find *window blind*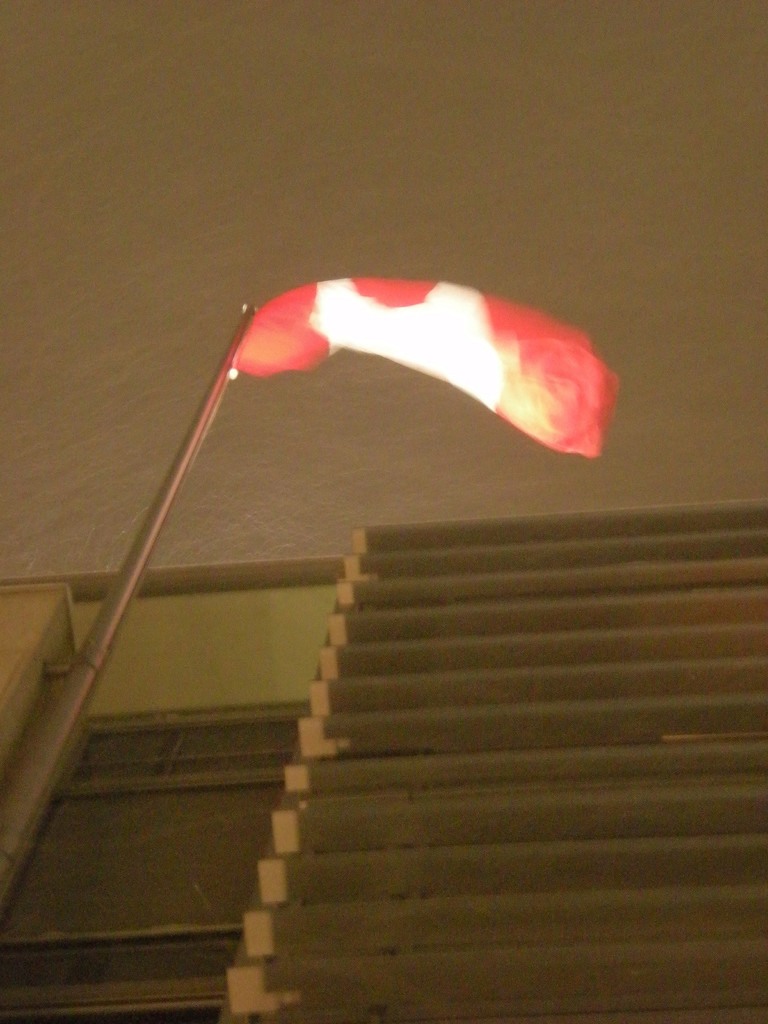
detection(207, 499, 767, 1023)
